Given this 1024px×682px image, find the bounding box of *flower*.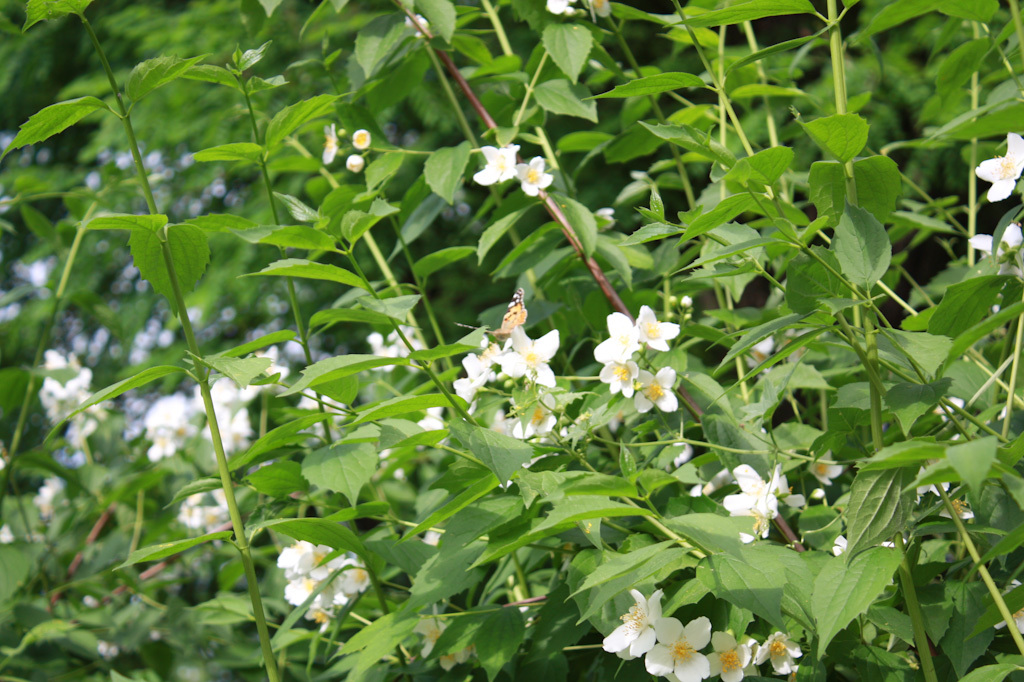
locate(544, 0, 576, 13).
